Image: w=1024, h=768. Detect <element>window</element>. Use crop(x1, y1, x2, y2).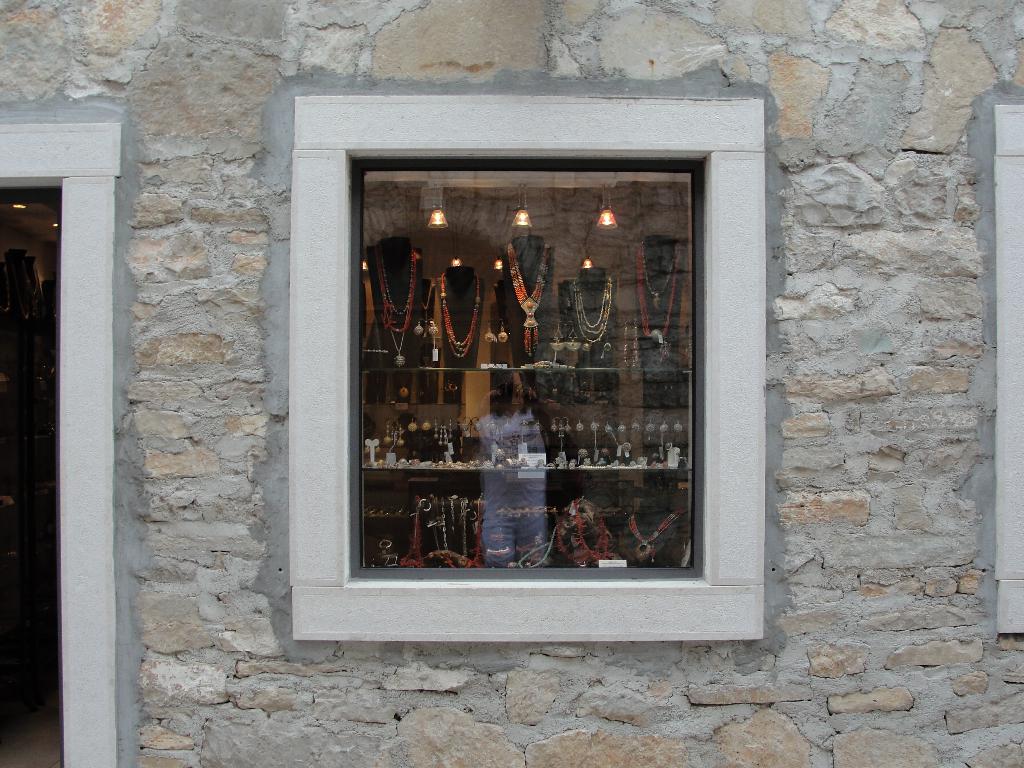
crop(239, 79, 787, 640).
